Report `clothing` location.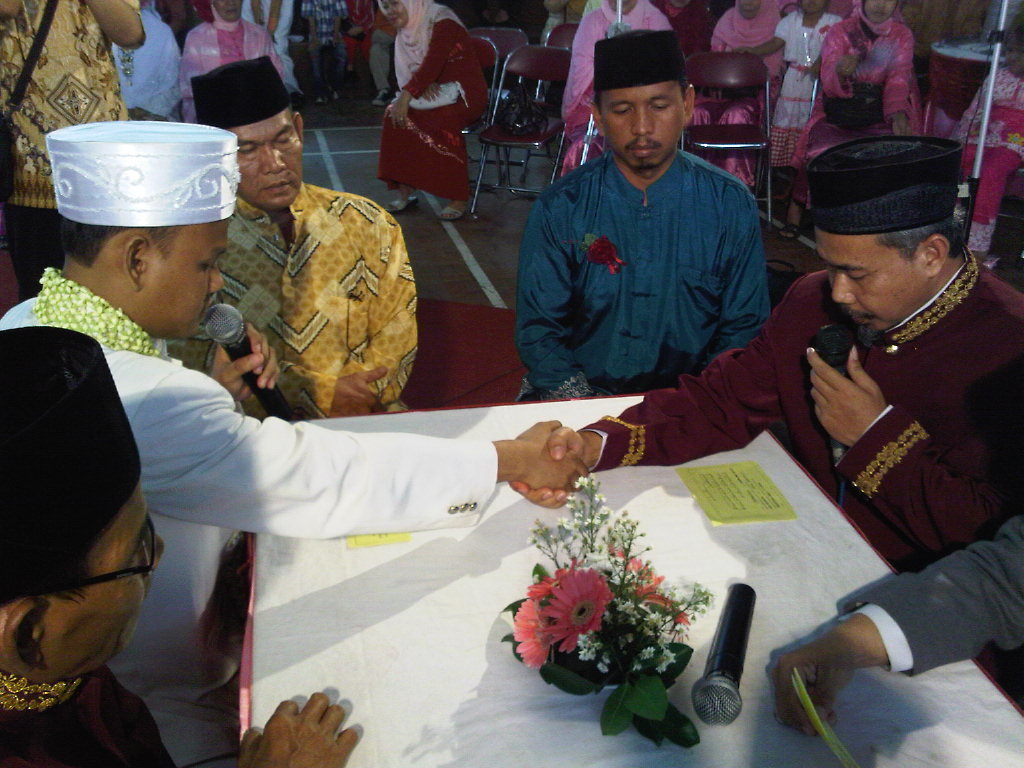
Report: <region>378, 0, 491, 208</region>.
